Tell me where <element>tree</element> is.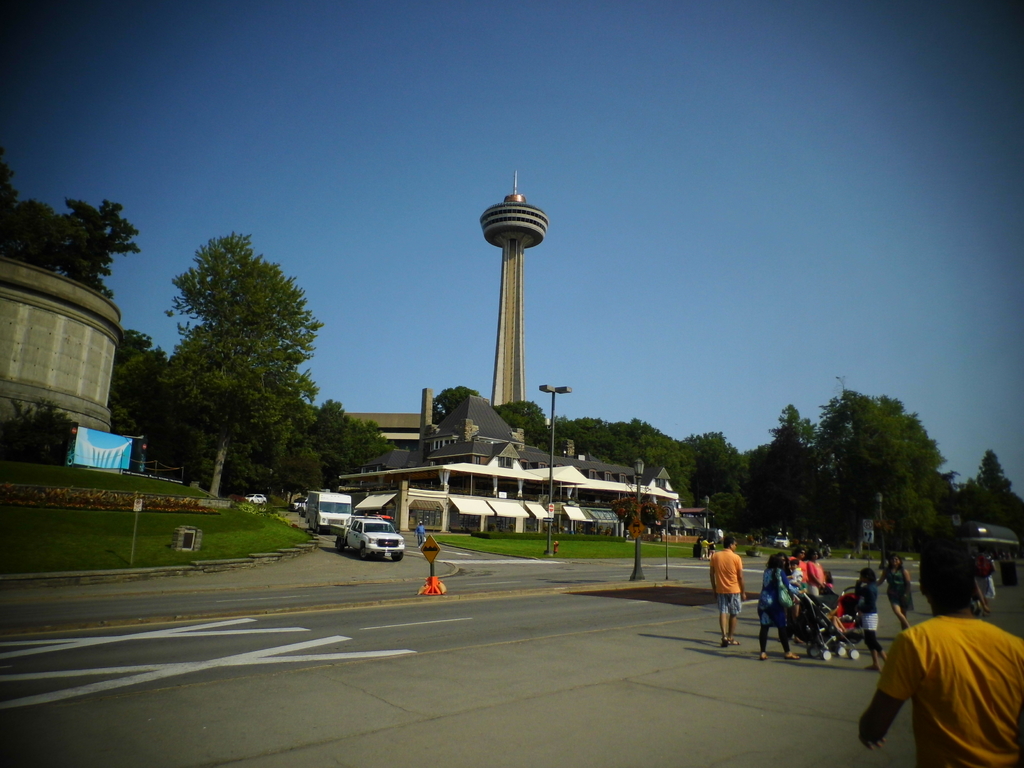
<element>tree</element> is at bbox(347, 420, 384, 478).
